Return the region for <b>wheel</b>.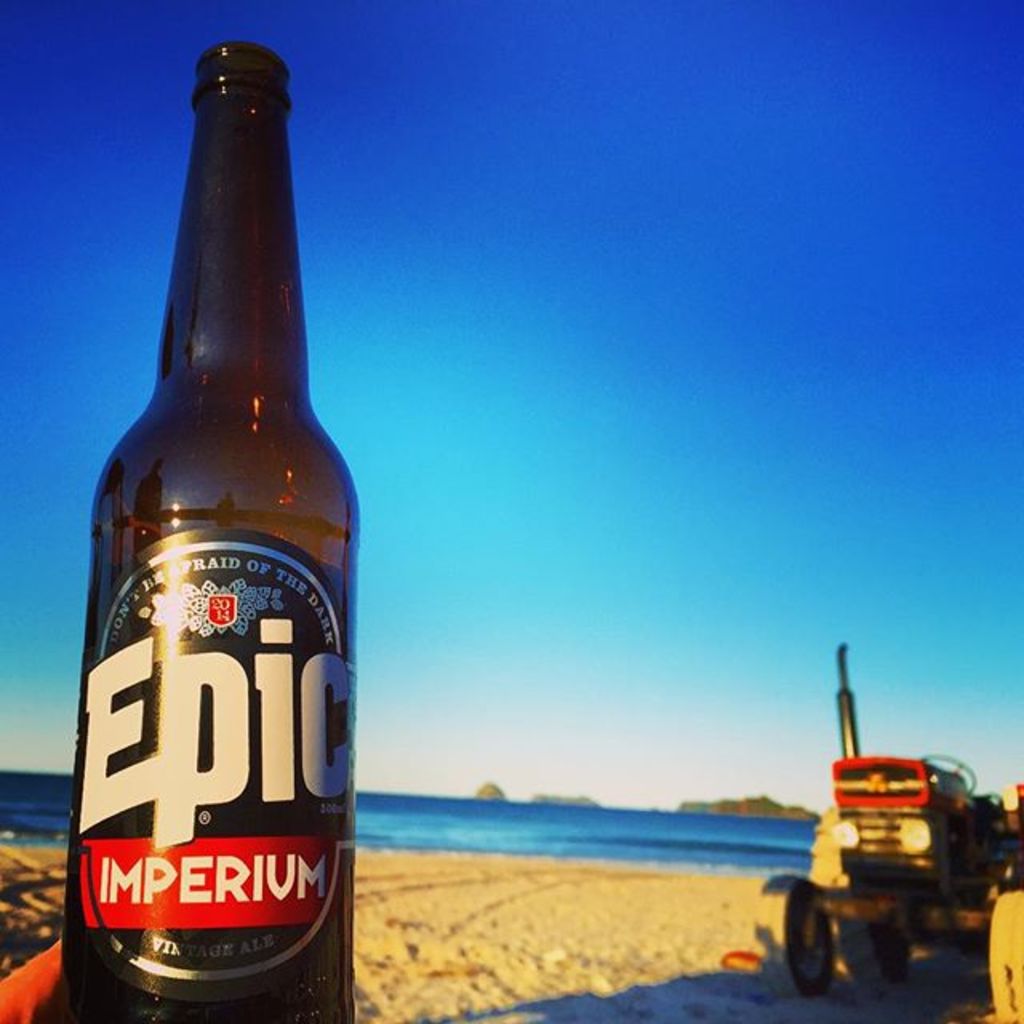
bbox(989, 888, 1021, 1021).
